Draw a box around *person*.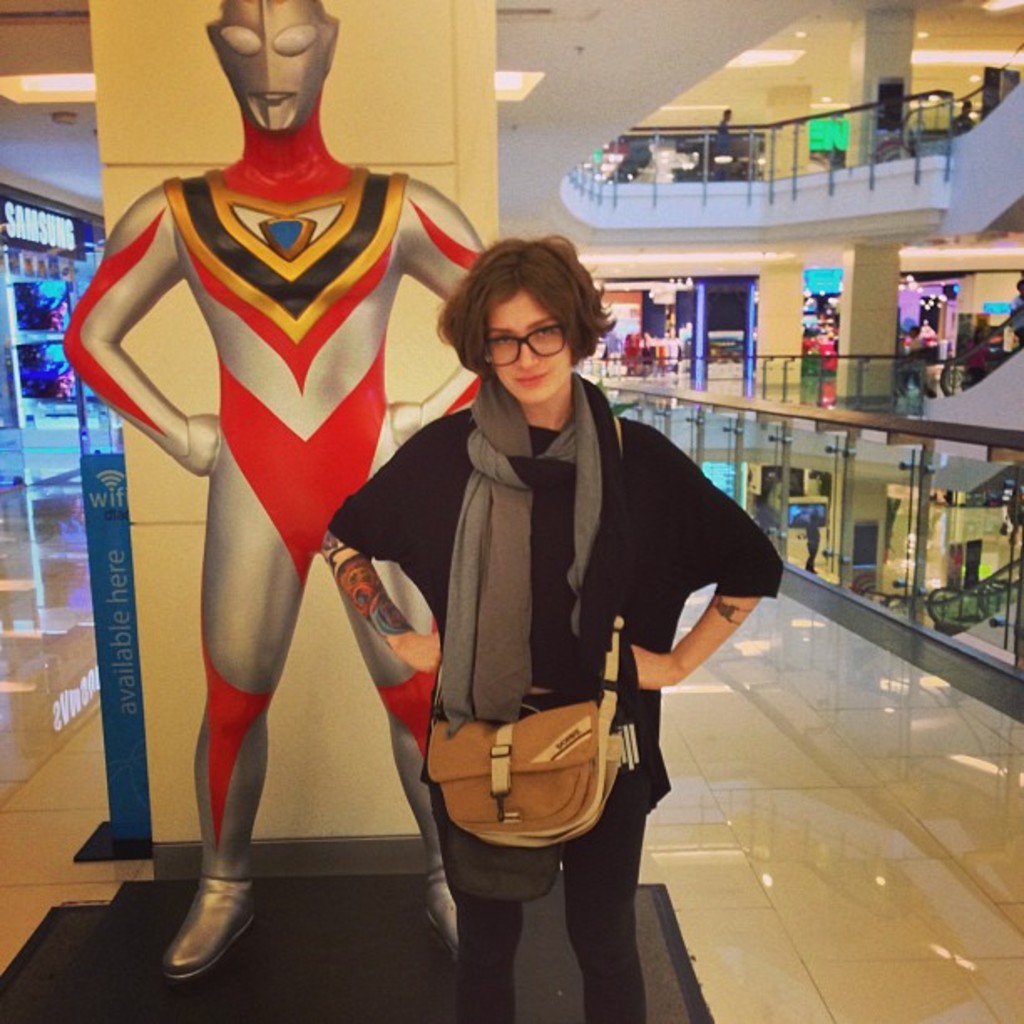
x1=1017 y1=279 x2=1022 y2=348.
